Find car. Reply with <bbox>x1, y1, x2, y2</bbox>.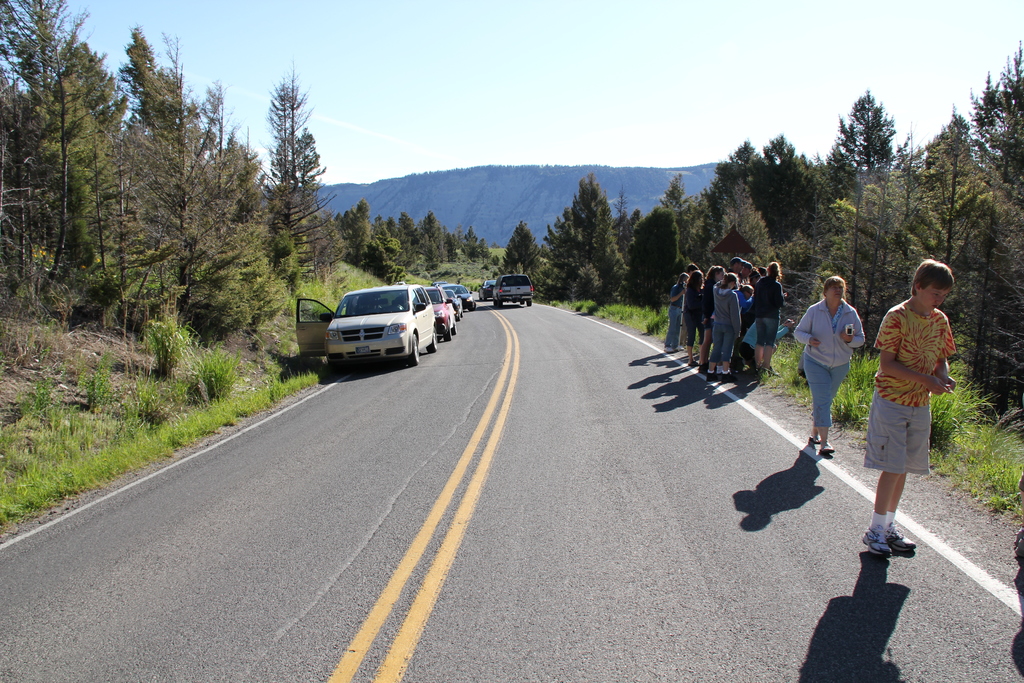
<bbox>479, 278, 493, 299</bbox>.
